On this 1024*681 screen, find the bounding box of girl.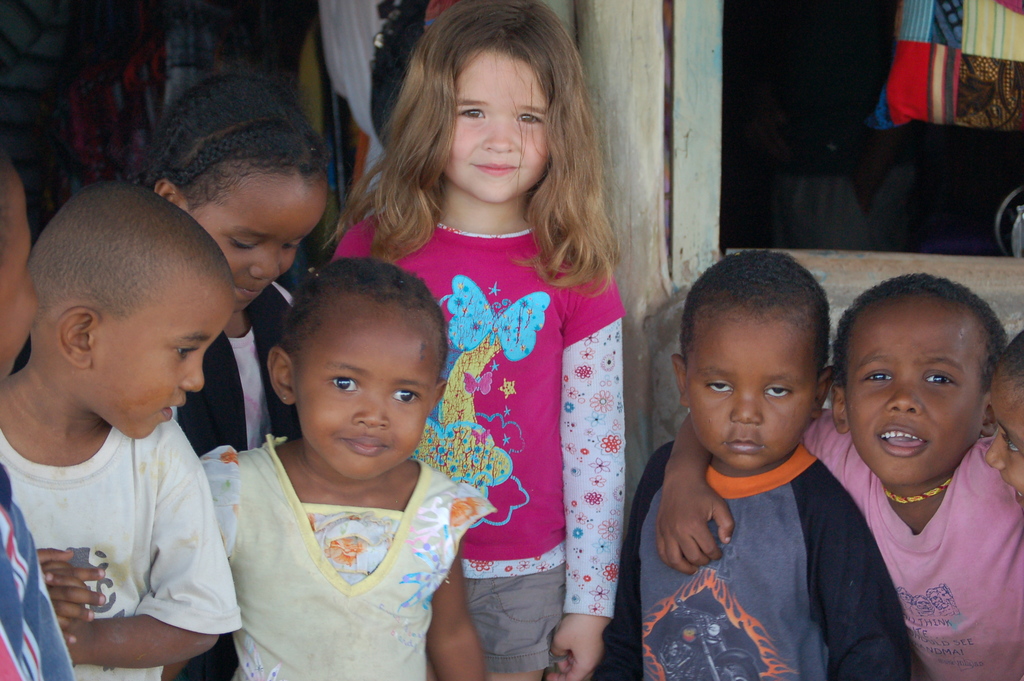
Bounding box: BBox(120, 61, 331, 455).
